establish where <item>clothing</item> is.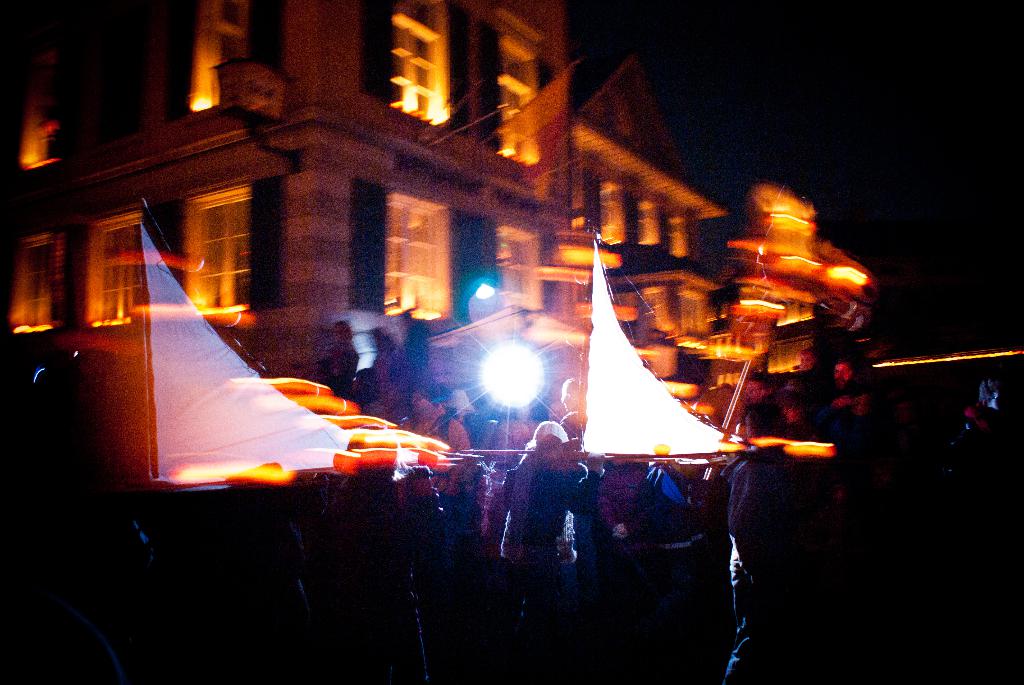
Established at {"x1": 495, "y1": 468, "x2": 590, "y2": 583}.
